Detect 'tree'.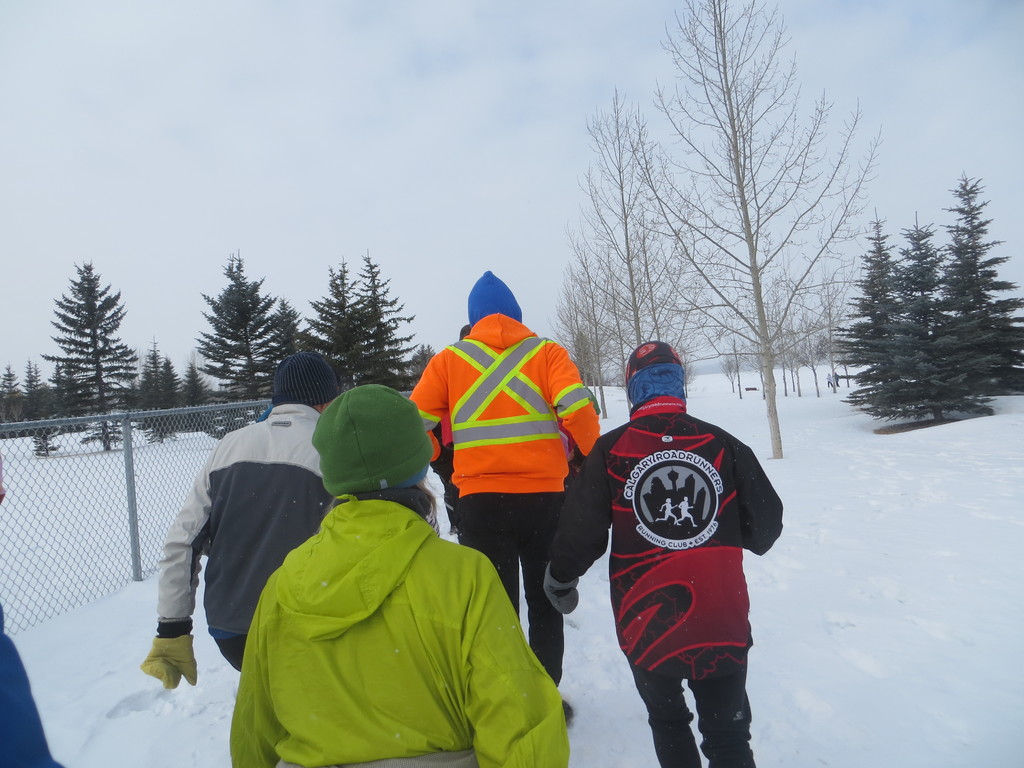
Detected at region(20, 358, 40, 419).
